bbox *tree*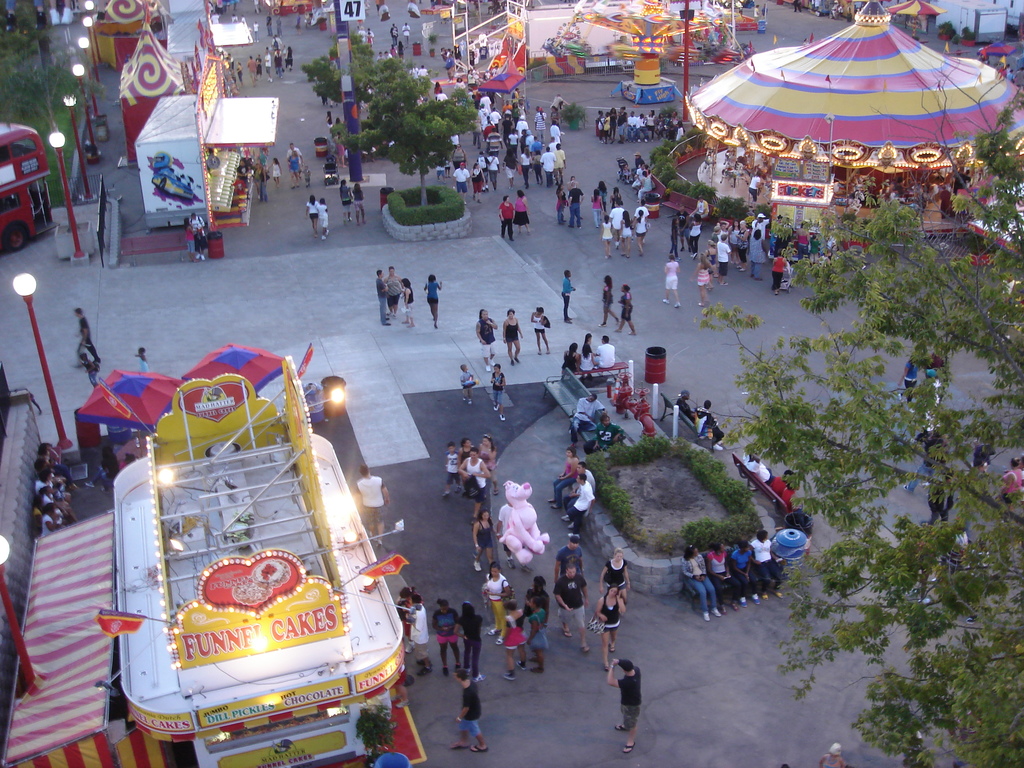
box=[0, 50, 100, 143]
